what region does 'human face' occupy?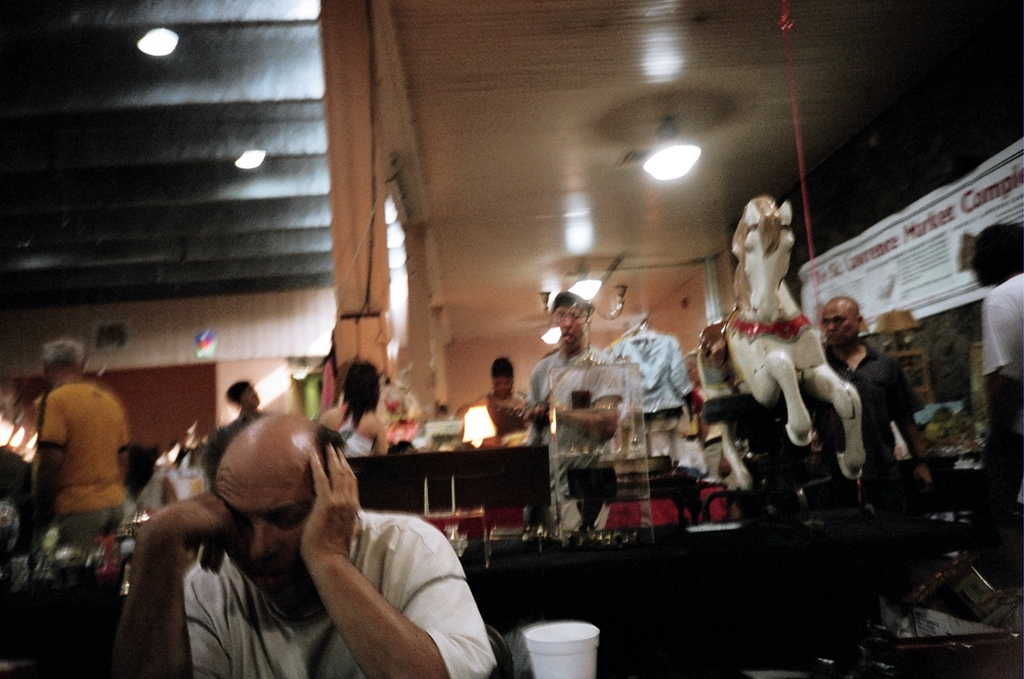
551, 305, 586, 349.
